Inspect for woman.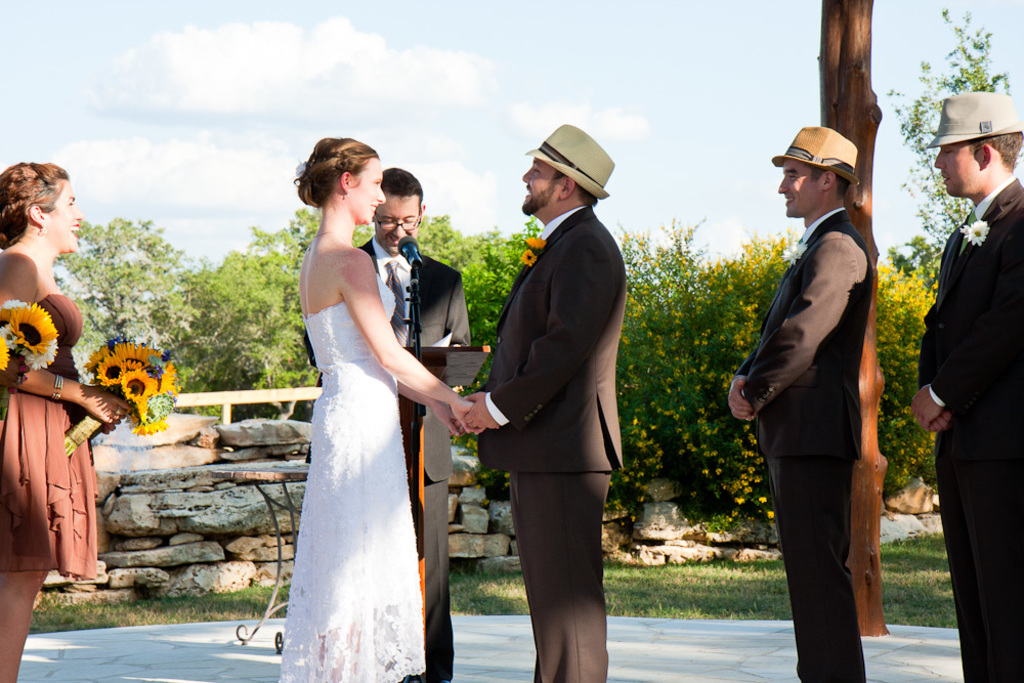
Inspection: (0,163,132,682).
